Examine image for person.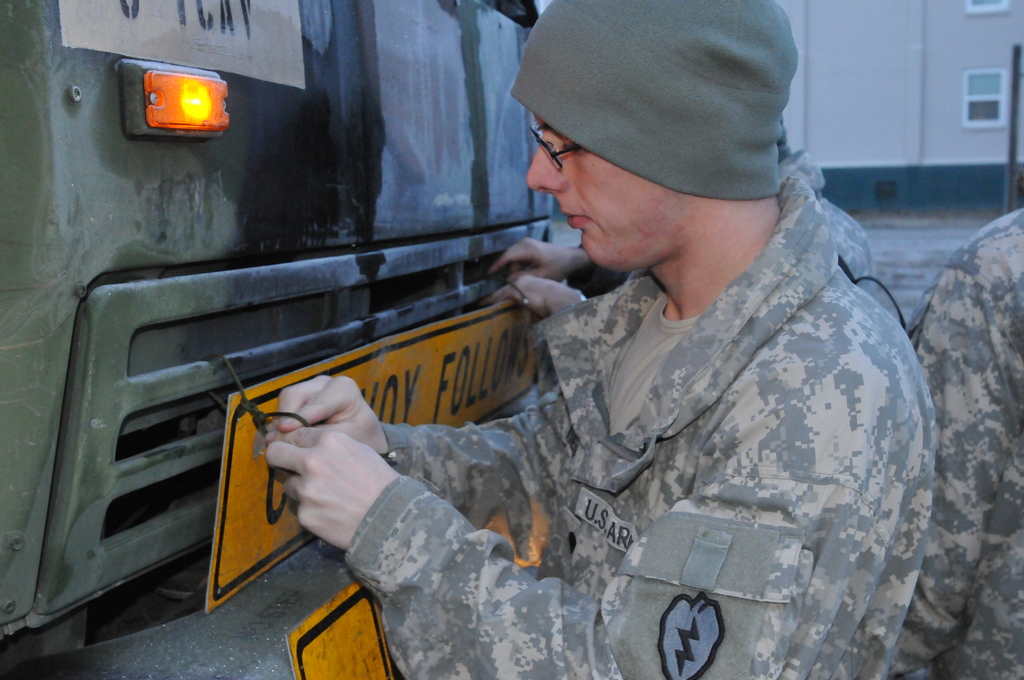
Examination result: [x1=371, y1=41, x2=928, y2=677].
